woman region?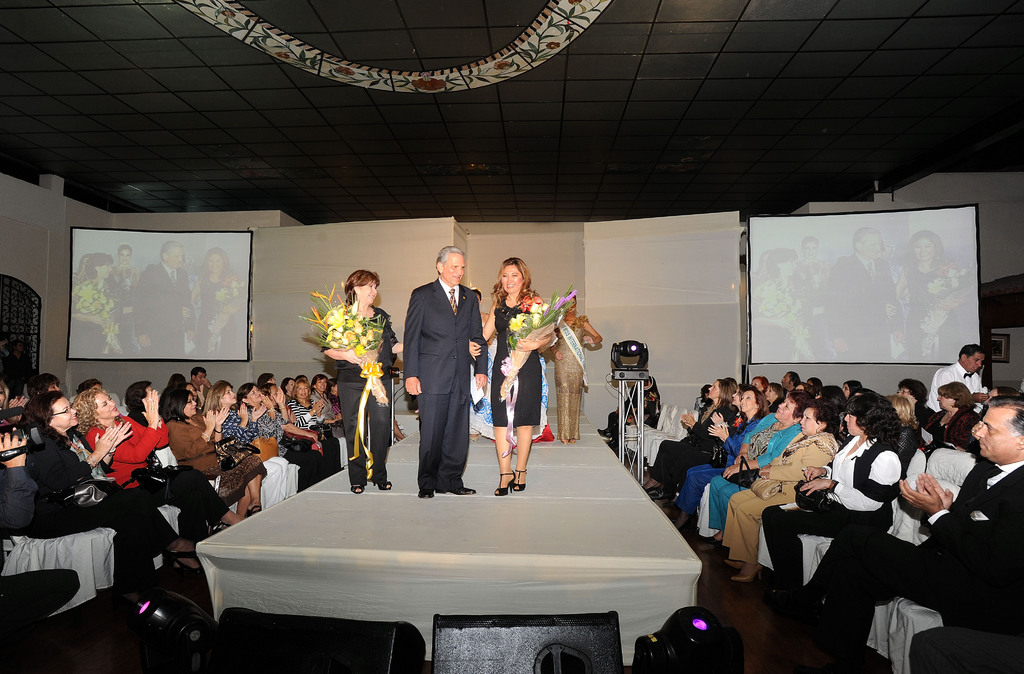
<box>71,252,93,281</box>
